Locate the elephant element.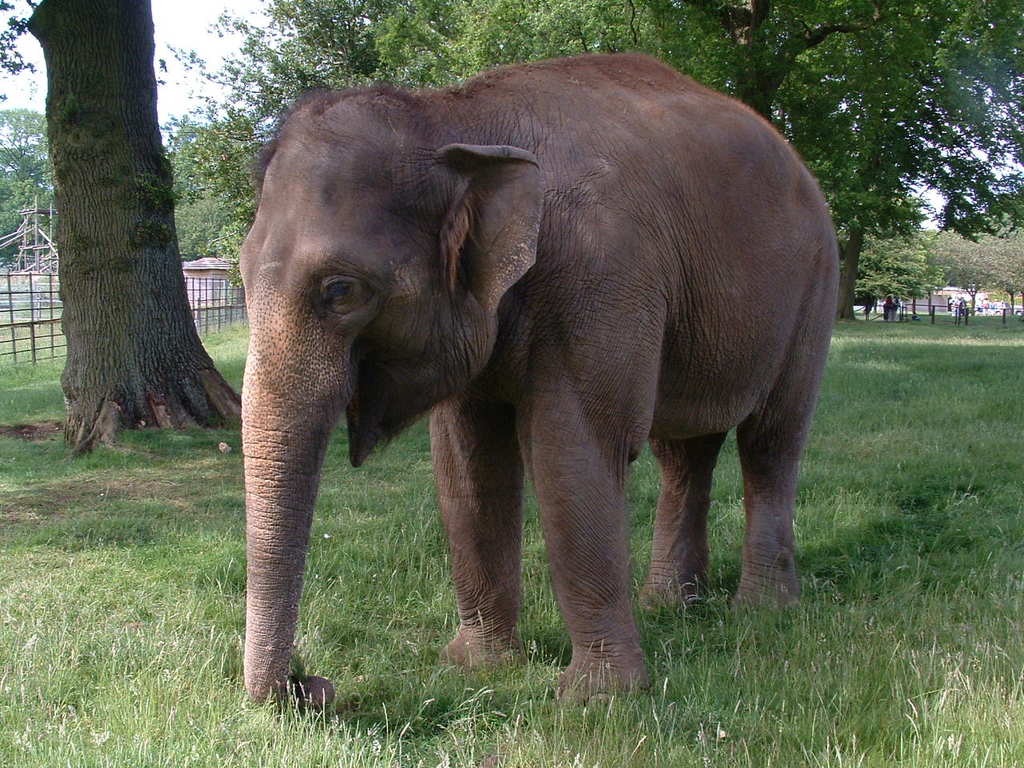
Element bbox: (left=218, top=45, right=822, bottom=710).
